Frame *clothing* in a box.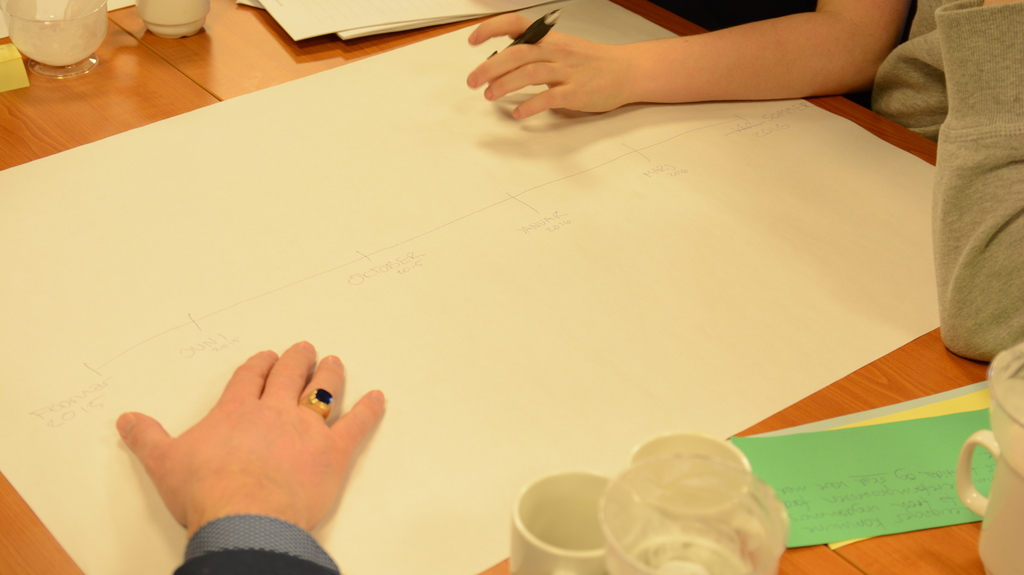
912 10 1023 375.
